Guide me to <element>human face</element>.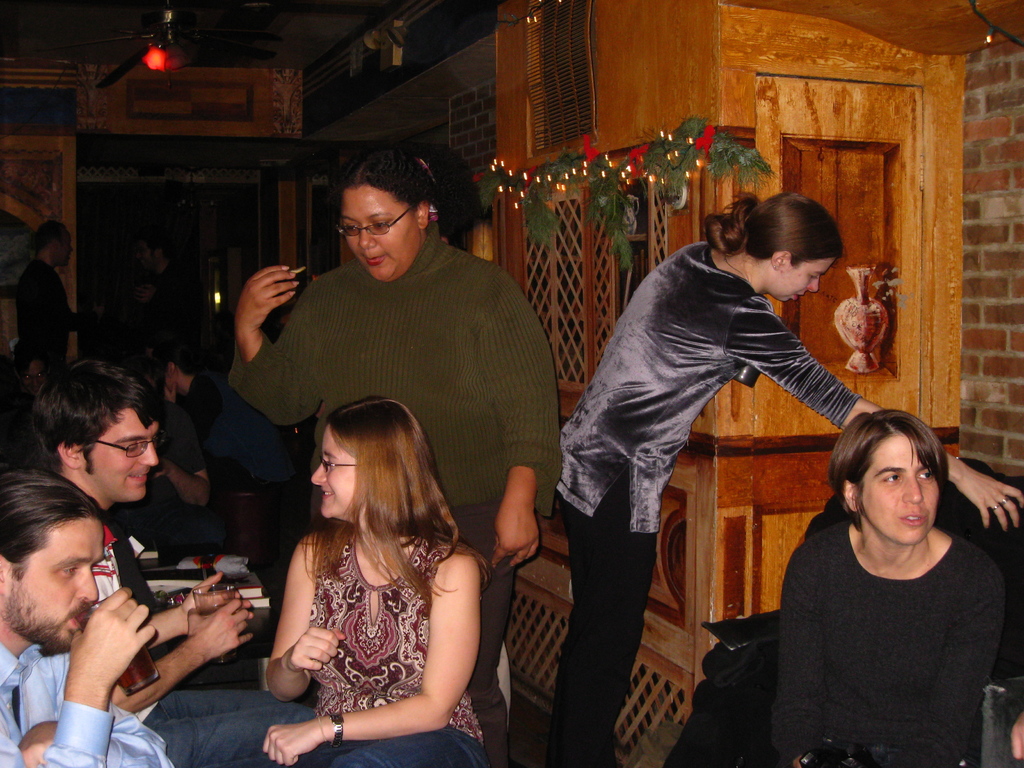
Guidance: 341,184,418,285.
